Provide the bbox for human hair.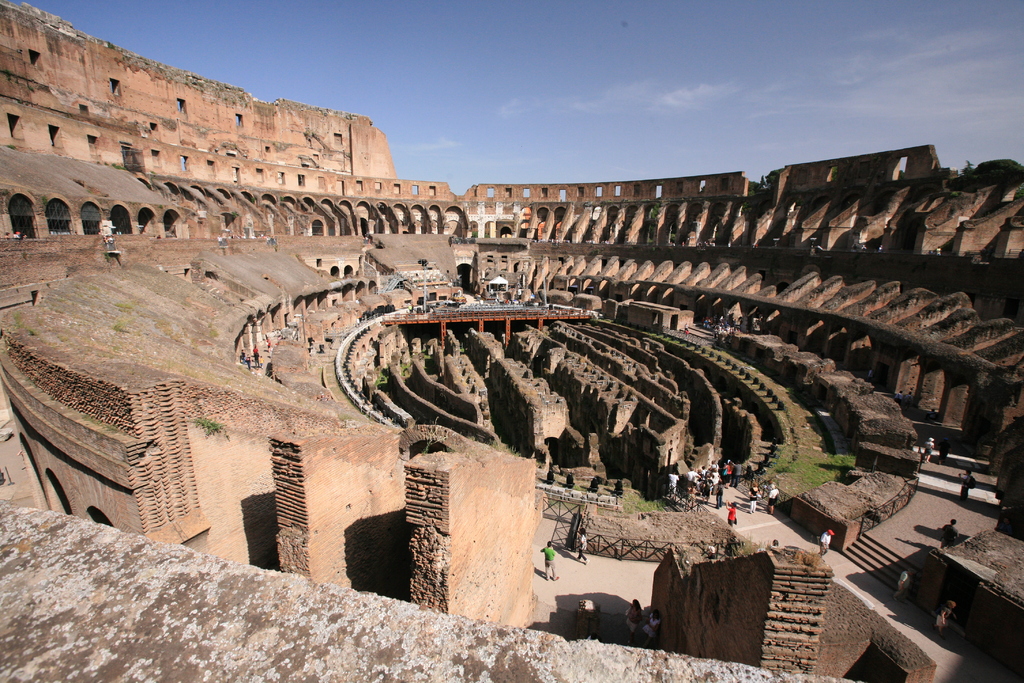
(x1=728, y1=501, x2=736, y2=506).
